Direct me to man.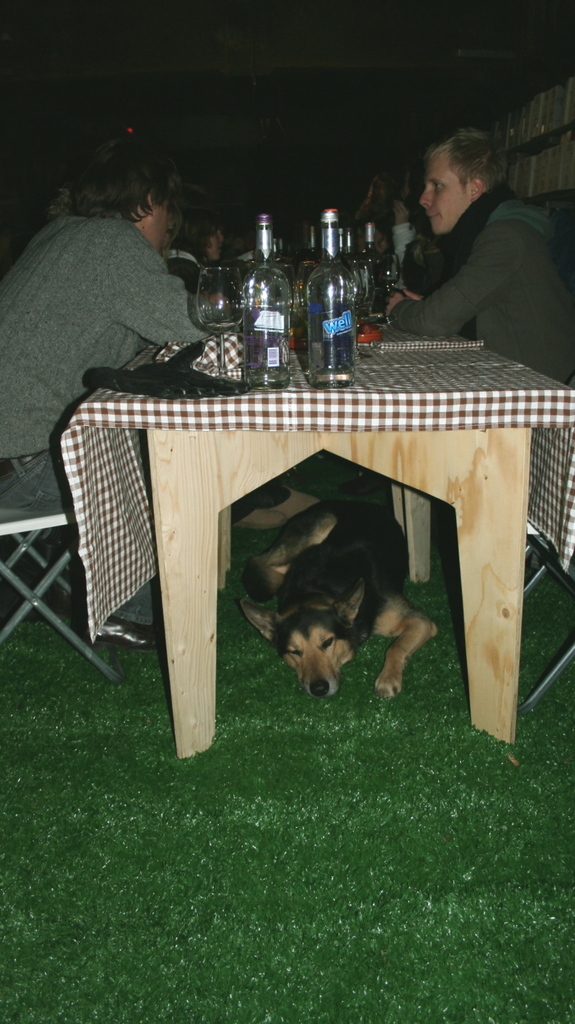
Direction: [385, 117, 574, 387].
